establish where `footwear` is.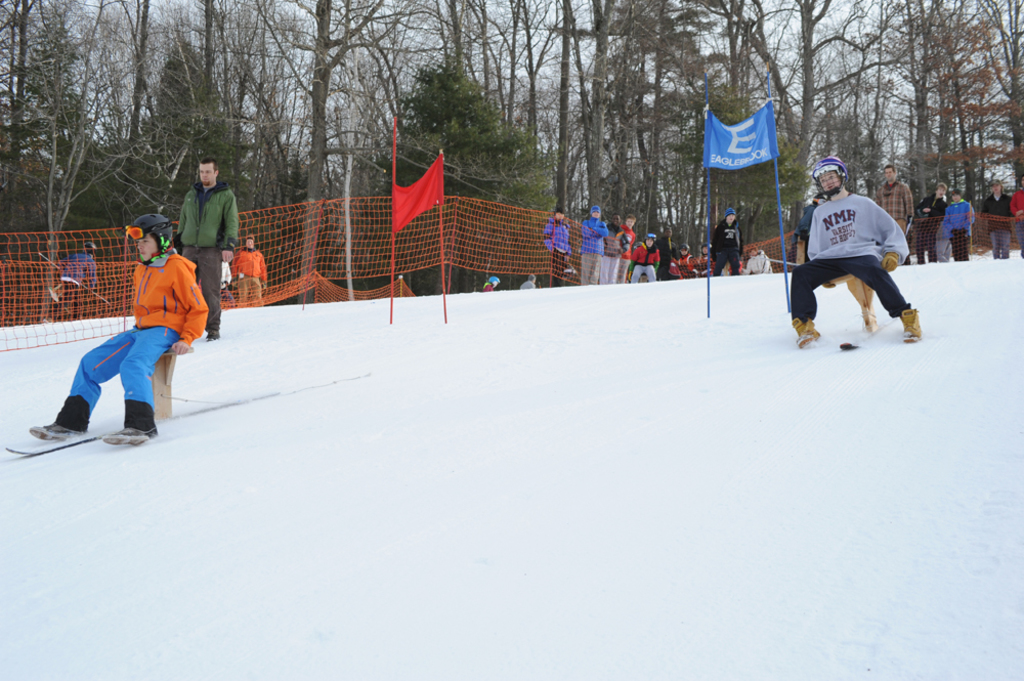
Established at rect(24, 418, 84, 438).
